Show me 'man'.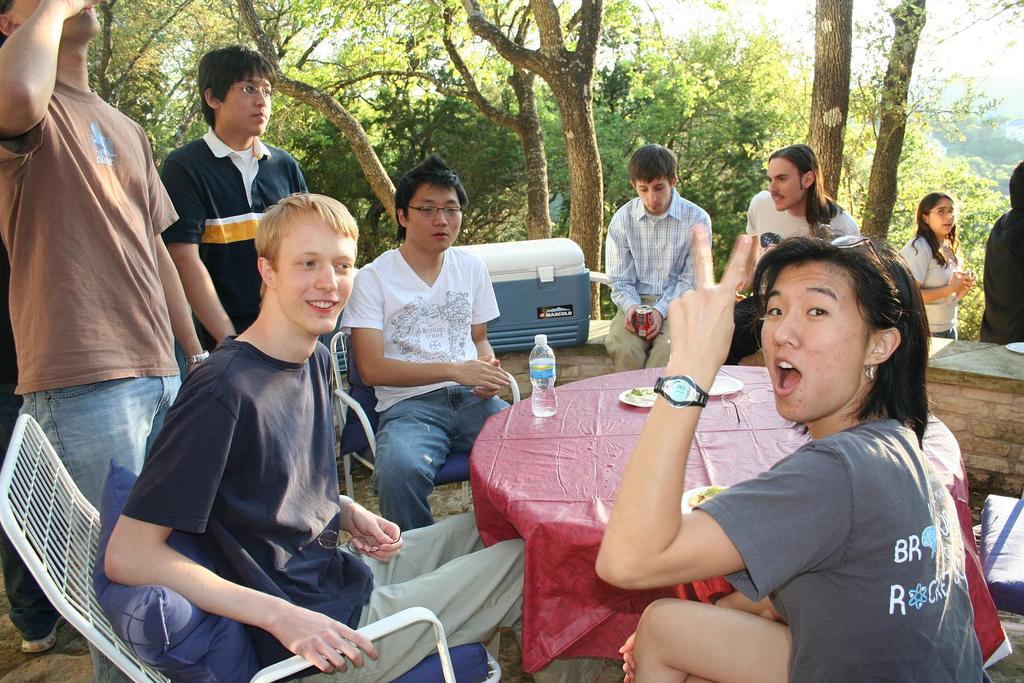
'man' is here: <region>5, 33, 223, 623</region>.
